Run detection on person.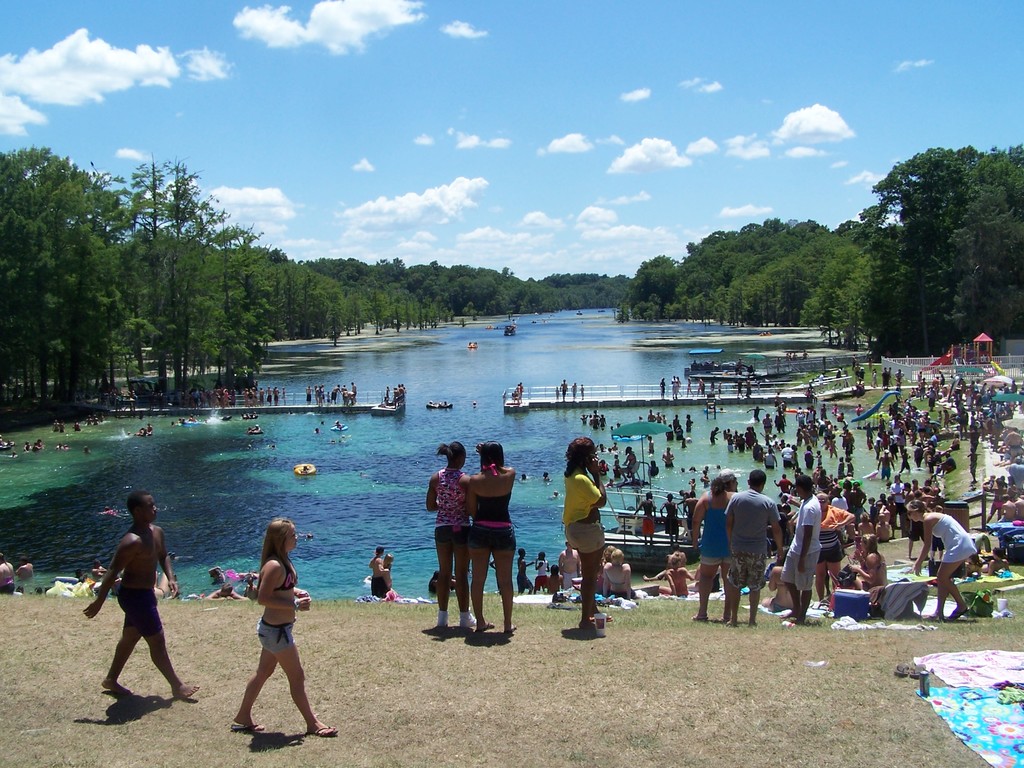
Result: box=[437, 397, 448, 406].
